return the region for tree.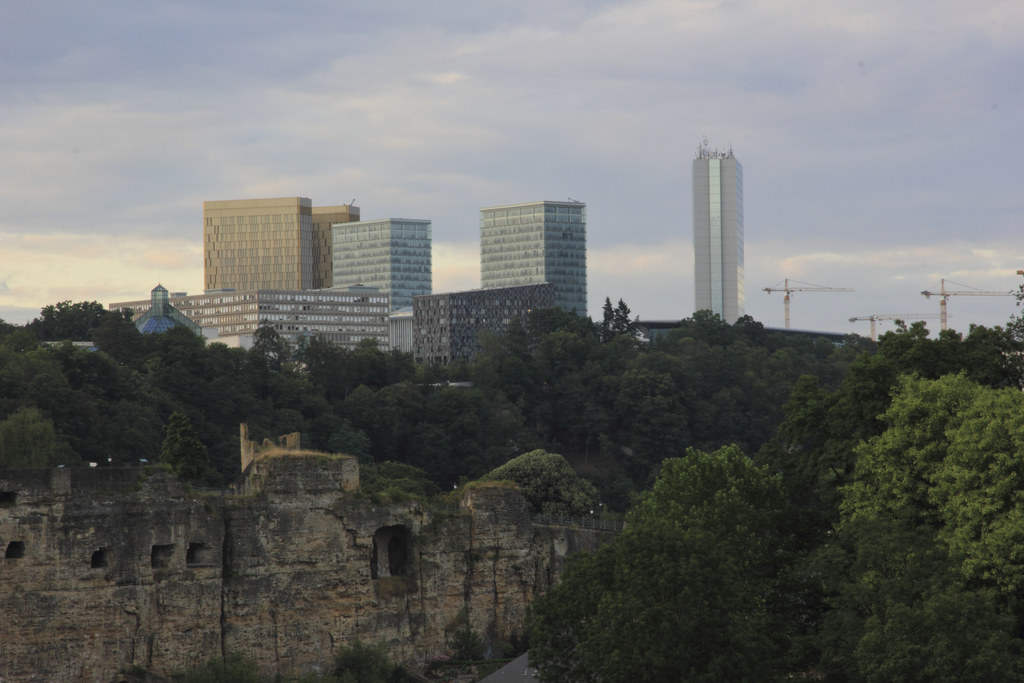
<region>0, 318, 39, 352</region>.
